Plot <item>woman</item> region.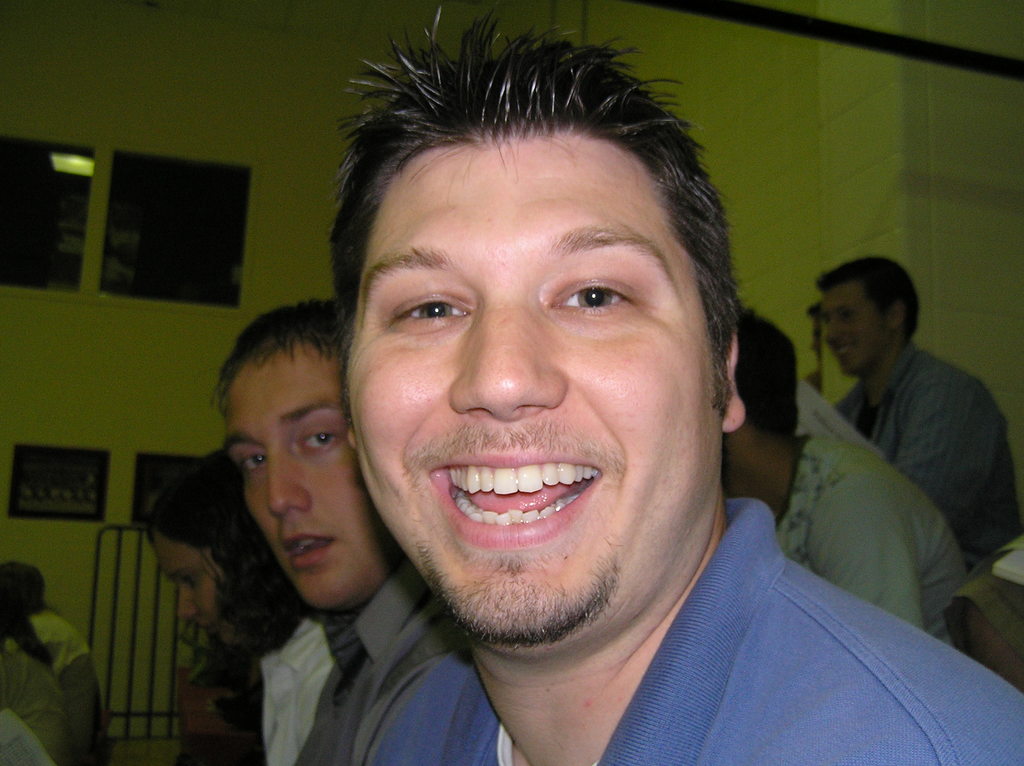
Plotted at 141/449/333/765.
